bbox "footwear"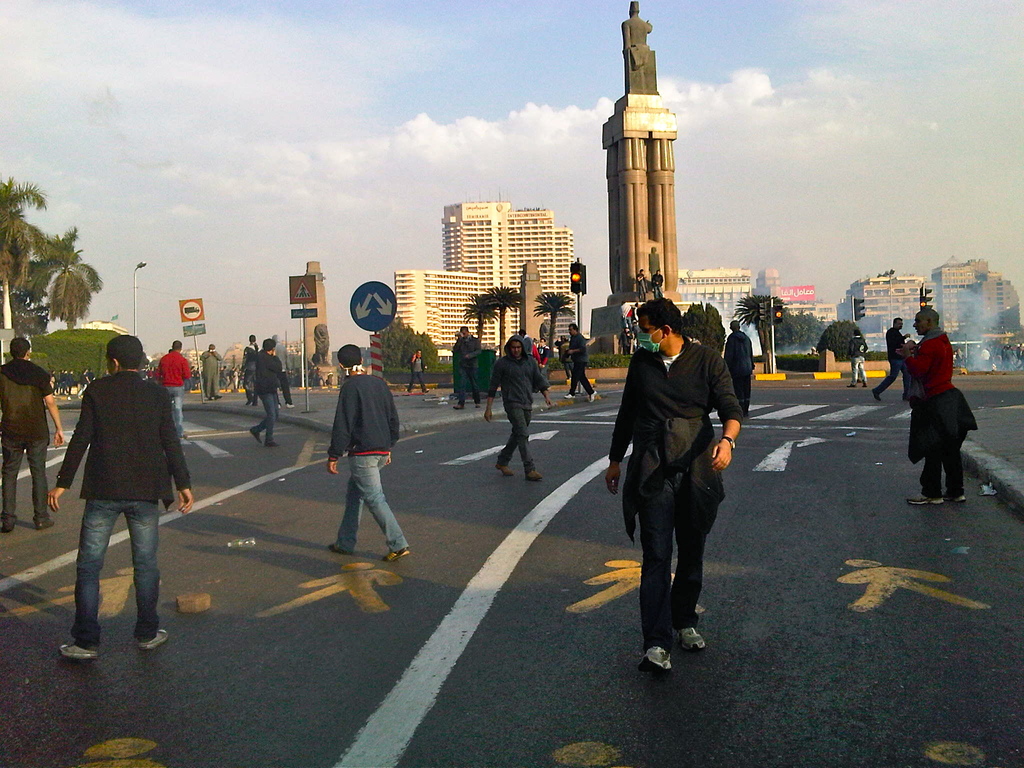
rect(140, 627, 170, 653)
